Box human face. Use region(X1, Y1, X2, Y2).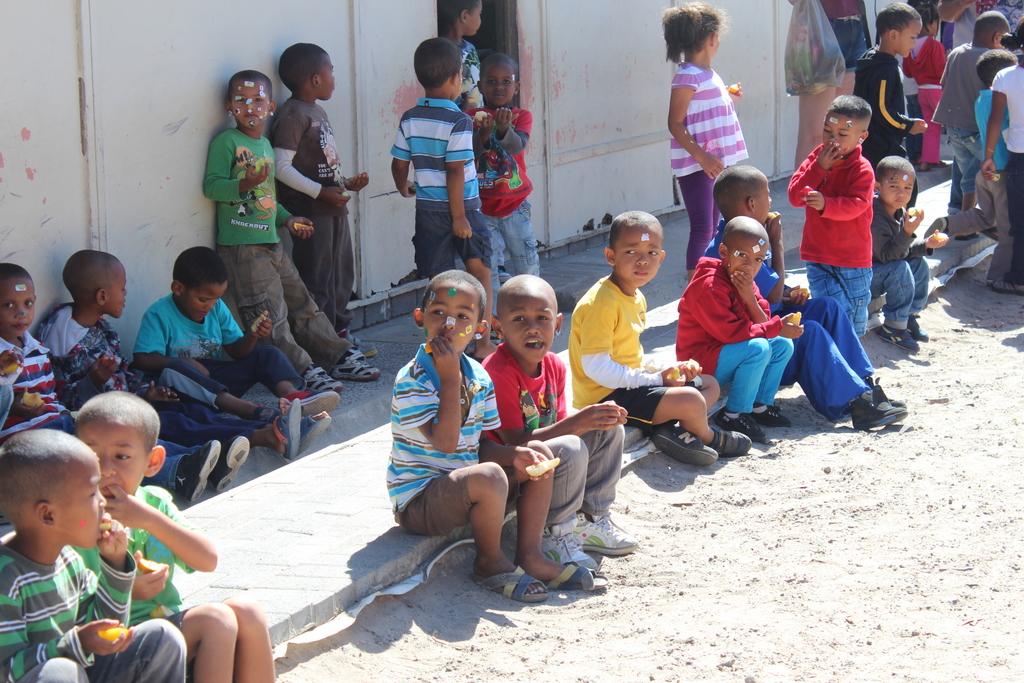
region(728, 230, 766, 283).
